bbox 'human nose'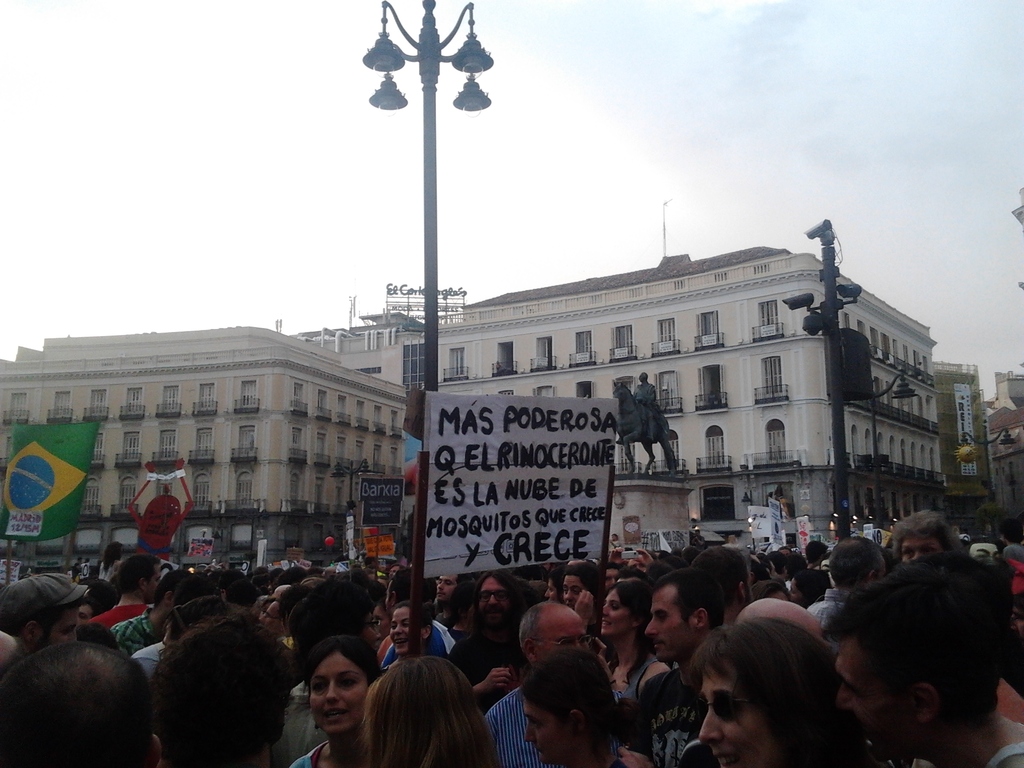
(394,626,401,634)
